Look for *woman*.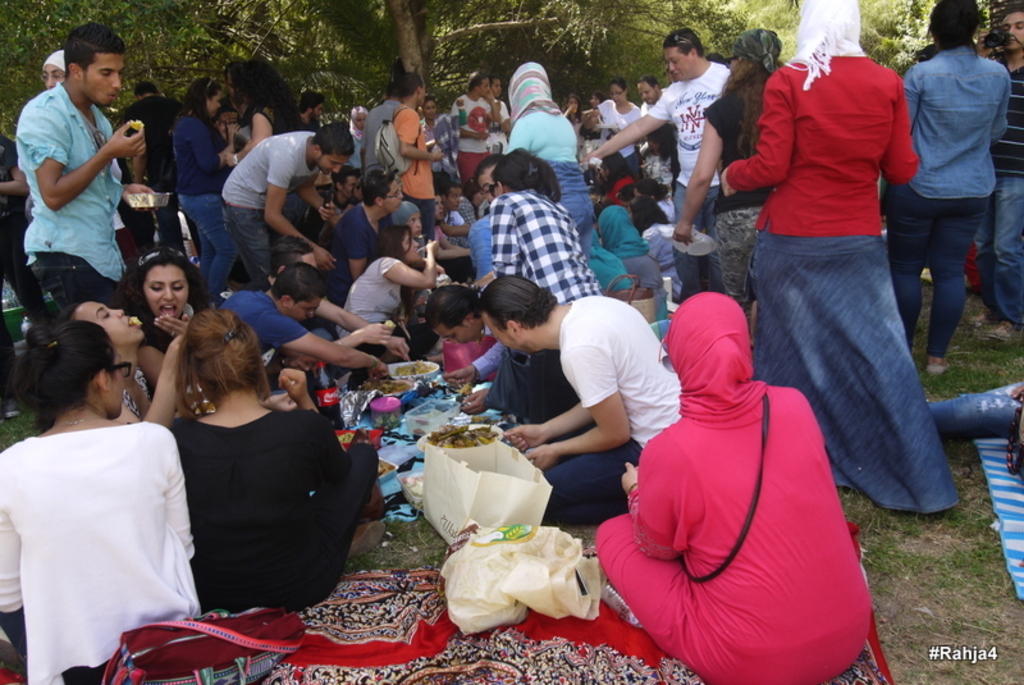
Found: <box>495,152,599,301</box>.
